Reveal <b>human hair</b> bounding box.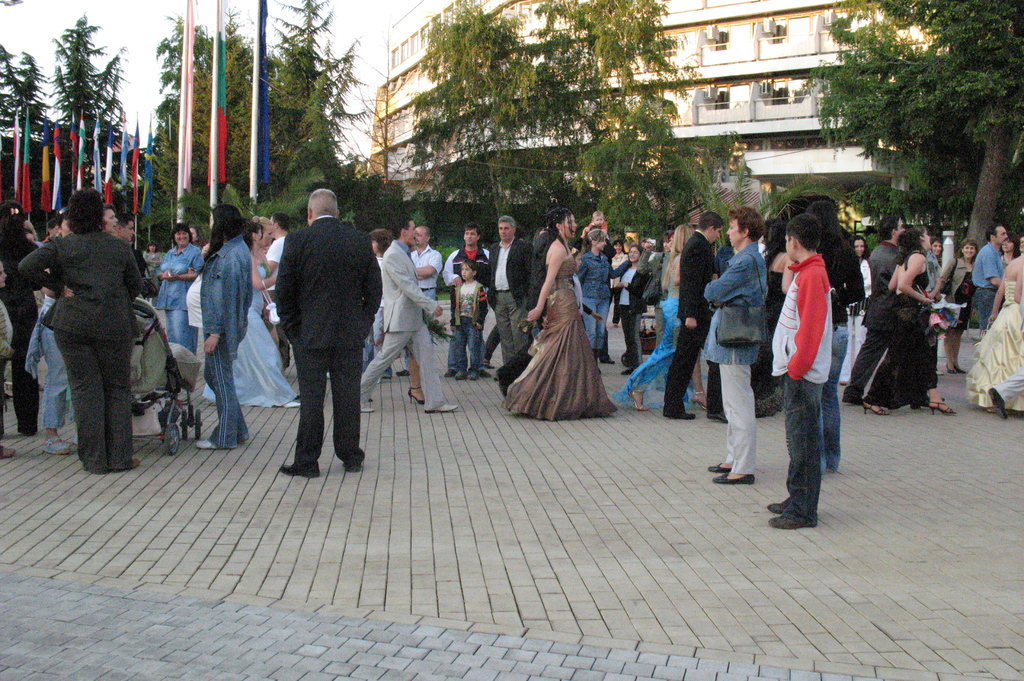
Revealed: 872/209/899/238.
